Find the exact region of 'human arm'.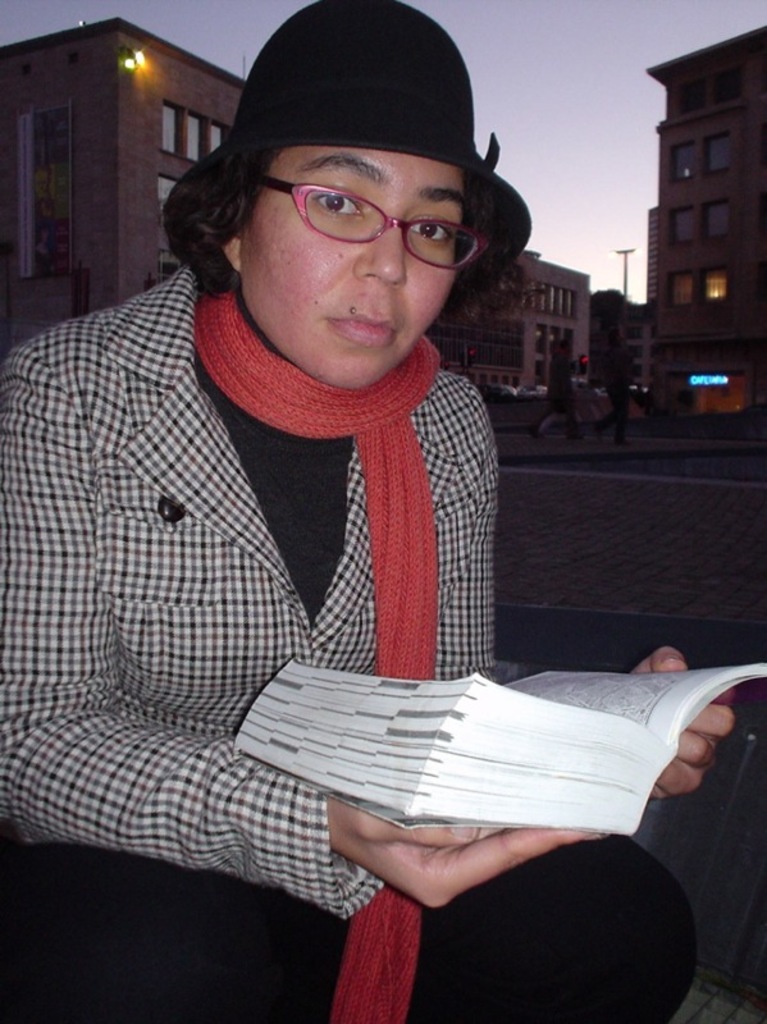
Exact region: crop(612, 640, 740, 815).
